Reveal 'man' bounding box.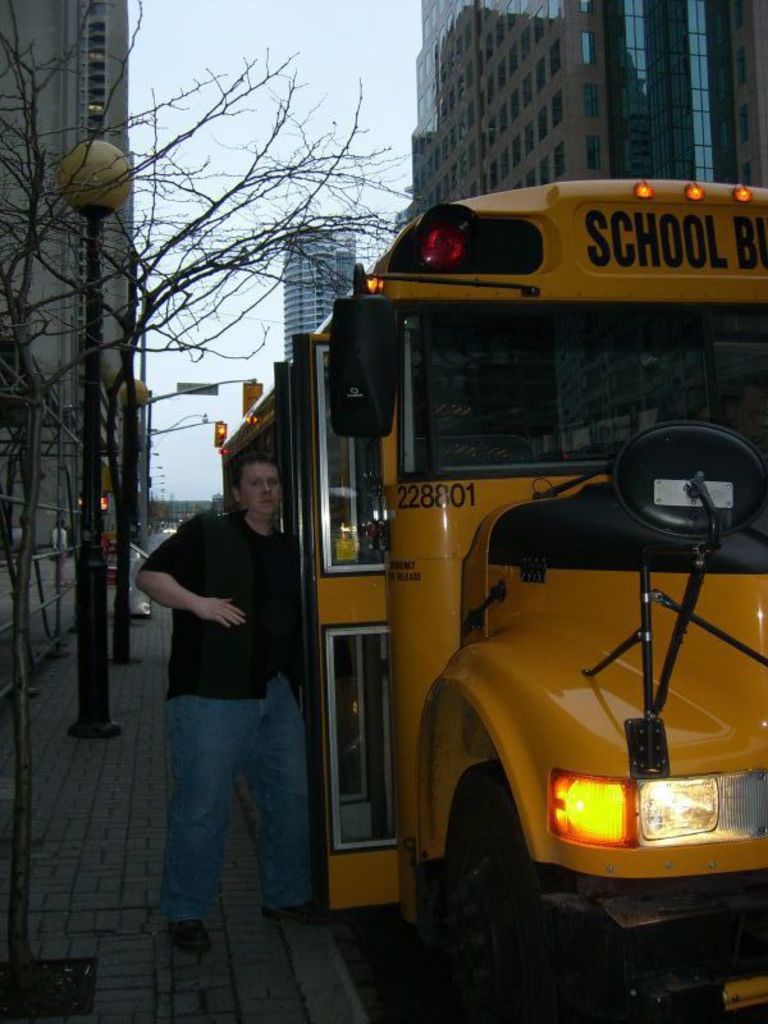
Revealed: <bbox>141, 417, 328, 929</bbox>.
